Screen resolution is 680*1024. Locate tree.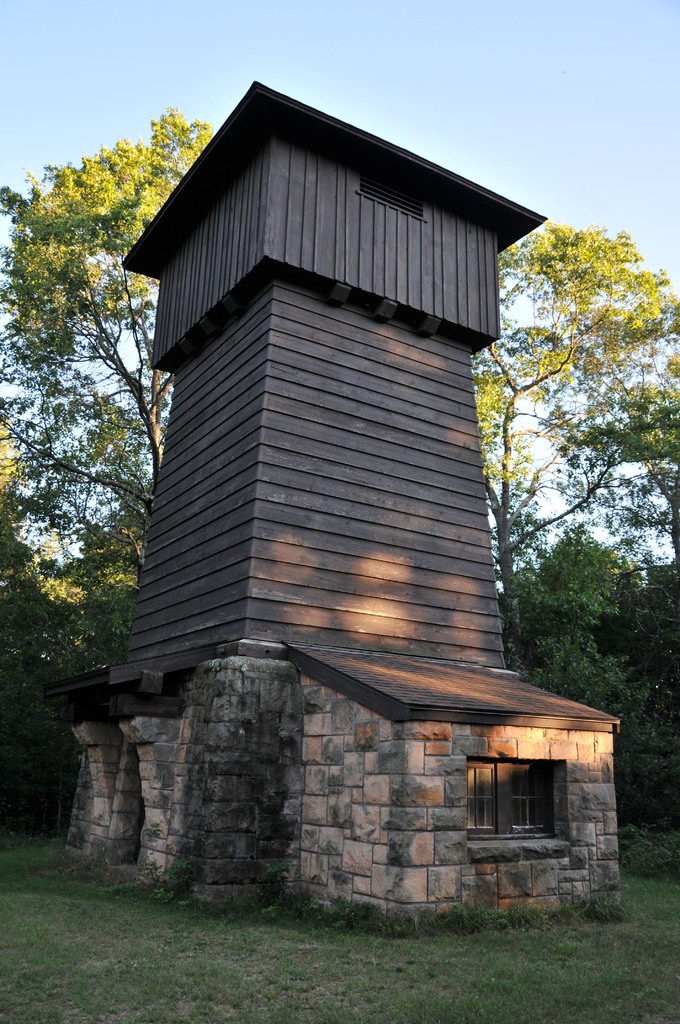
Rect(465, 225, 679, 704).
